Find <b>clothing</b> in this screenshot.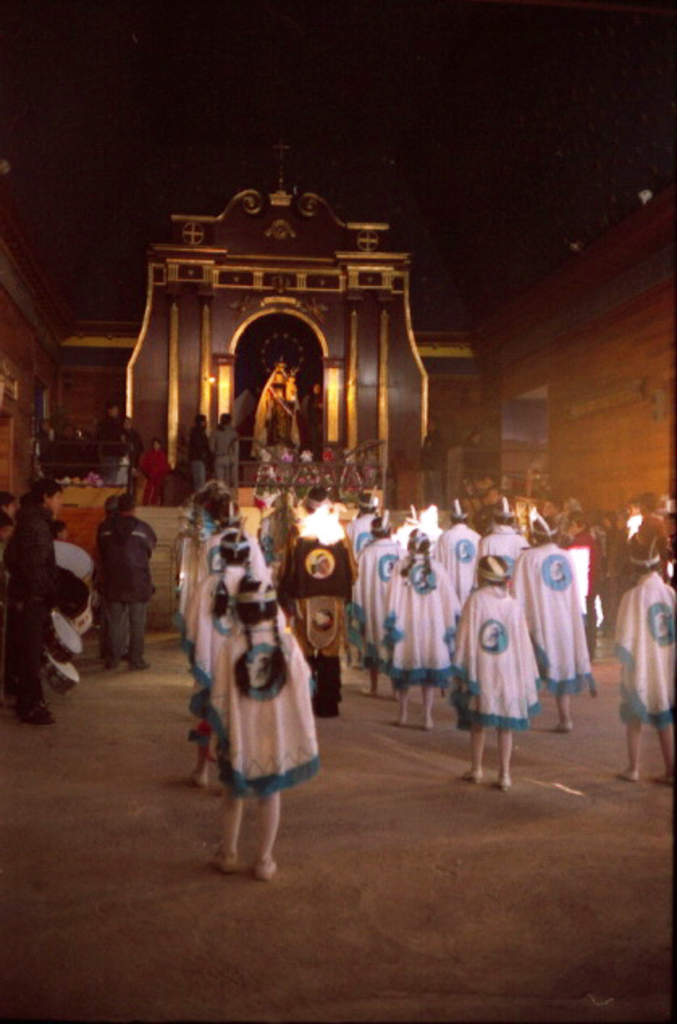
The bounding box for <b>clothing</b> is 417,426,448,509.
